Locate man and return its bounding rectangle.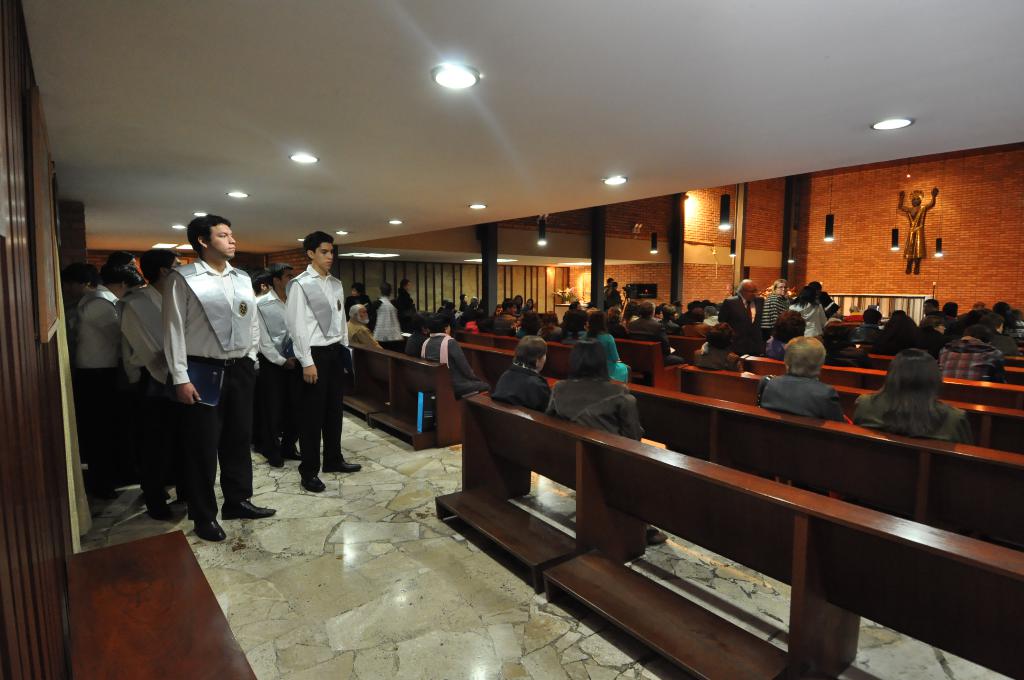
pyautogui.locateOnScreen(462, 295, 478, 321).
